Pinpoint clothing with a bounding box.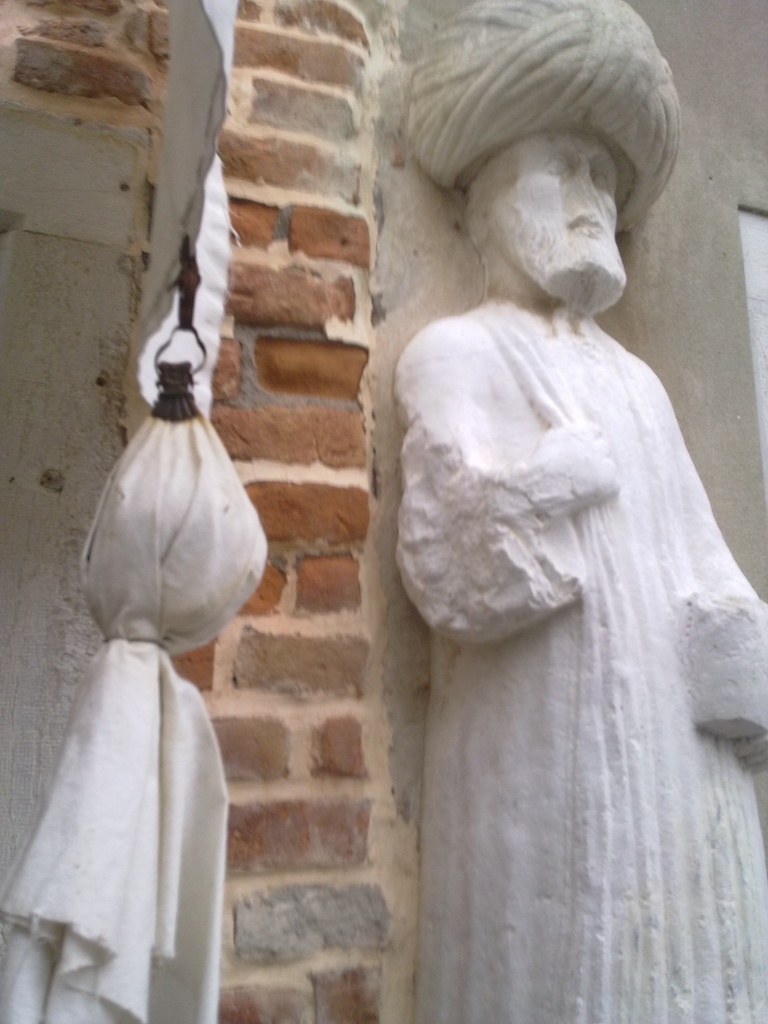
387, 289, 765, 1021.
